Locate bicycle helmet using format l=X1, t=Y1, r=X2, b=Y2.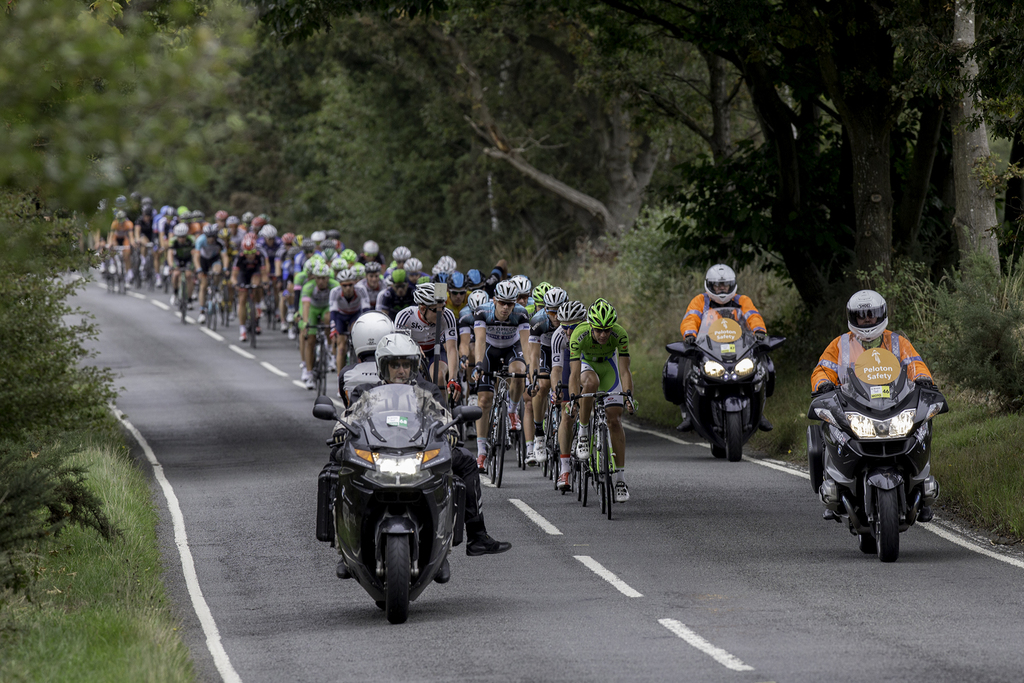
l=257, t=224, r=276, b=242.
